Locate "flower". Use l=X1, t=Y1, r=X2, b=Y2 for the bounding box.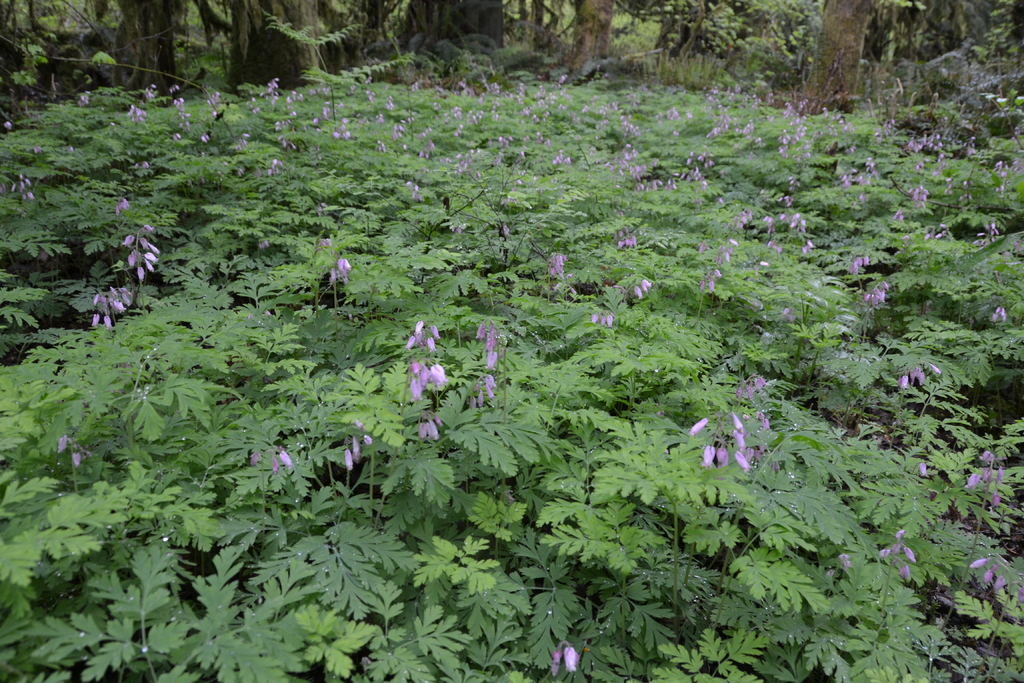
l=732, t=431, r=746, b=447.
